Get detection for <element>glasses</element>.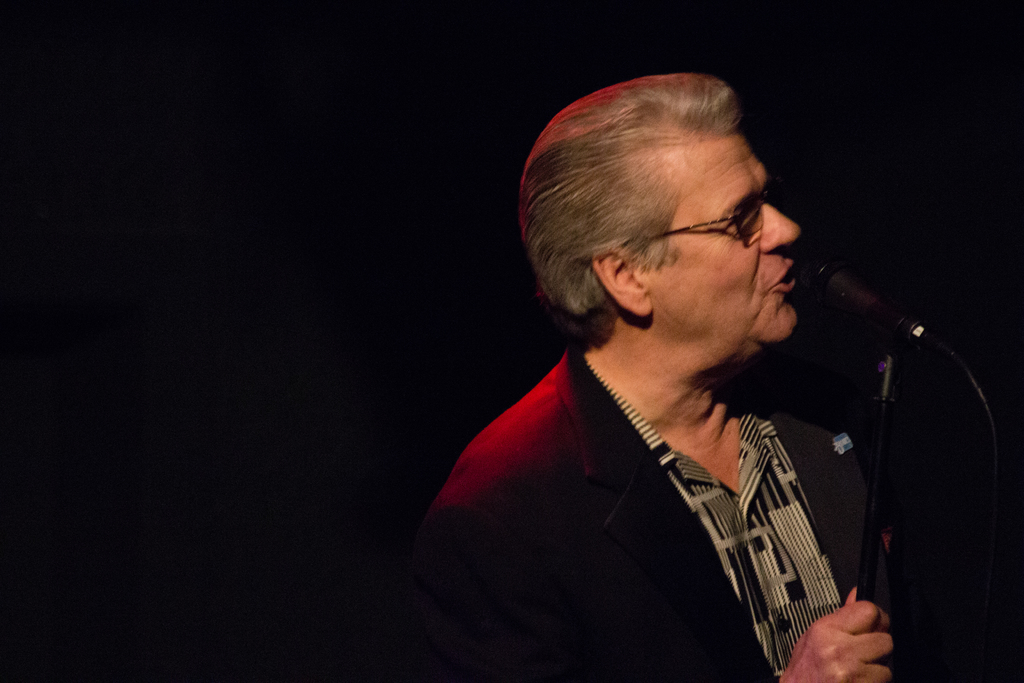
Detection: [x1=656, y1=187, x2=771, y2=238].
